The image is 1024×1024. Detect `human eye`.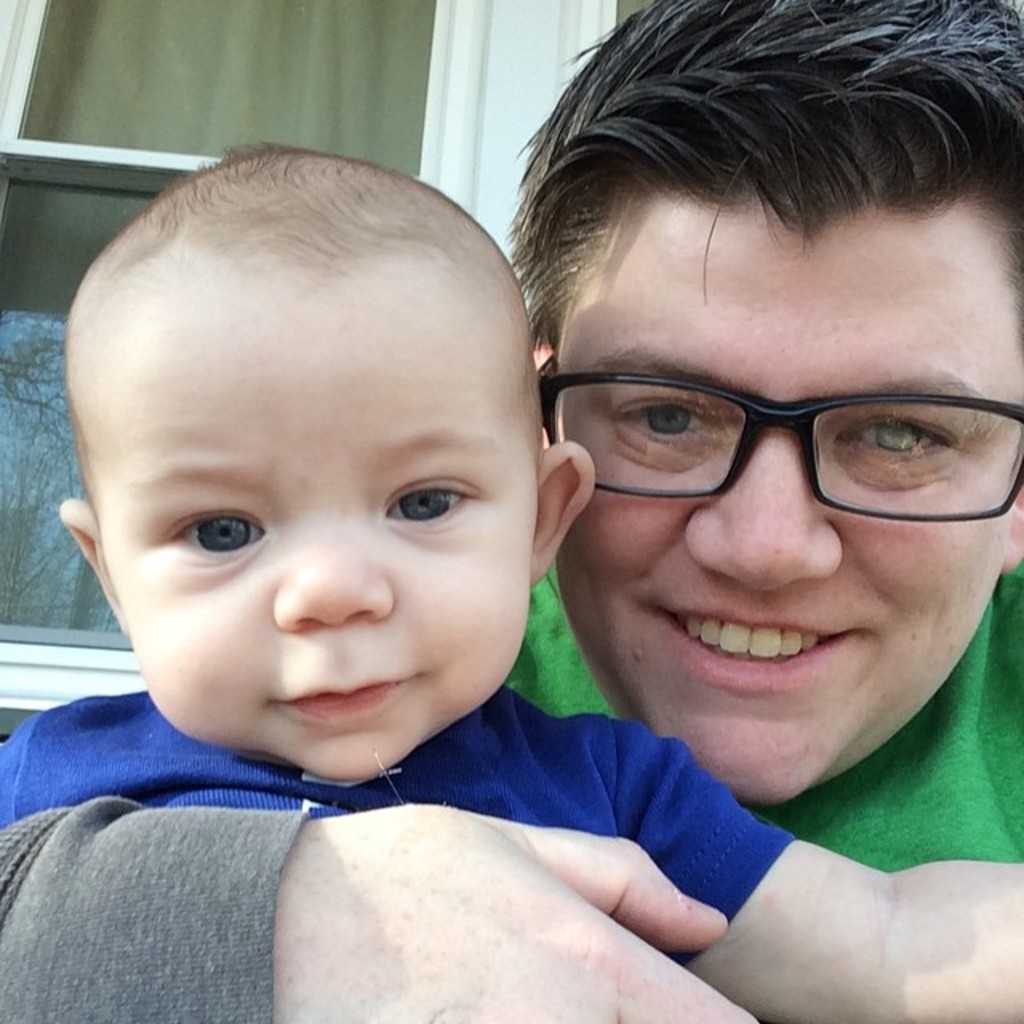
Detection: 370,459,482,563.
